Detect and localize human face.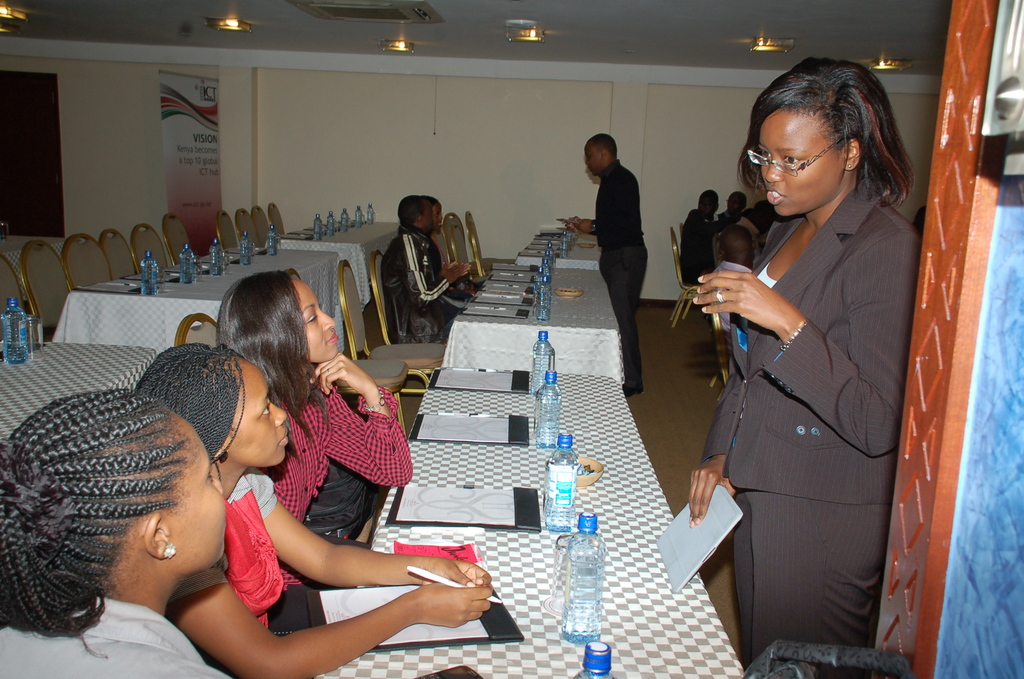
Localized at detection(754, 109, 842, 220).
